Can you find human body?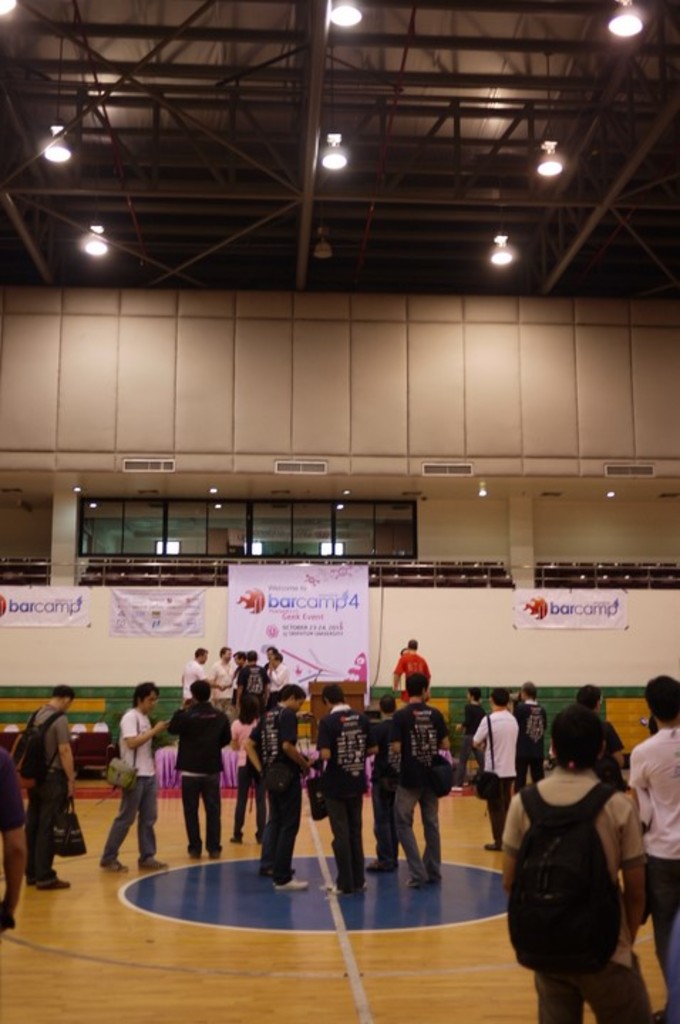
Yes, bounding box: [left=206, top=646, right=236, bottom=705].
